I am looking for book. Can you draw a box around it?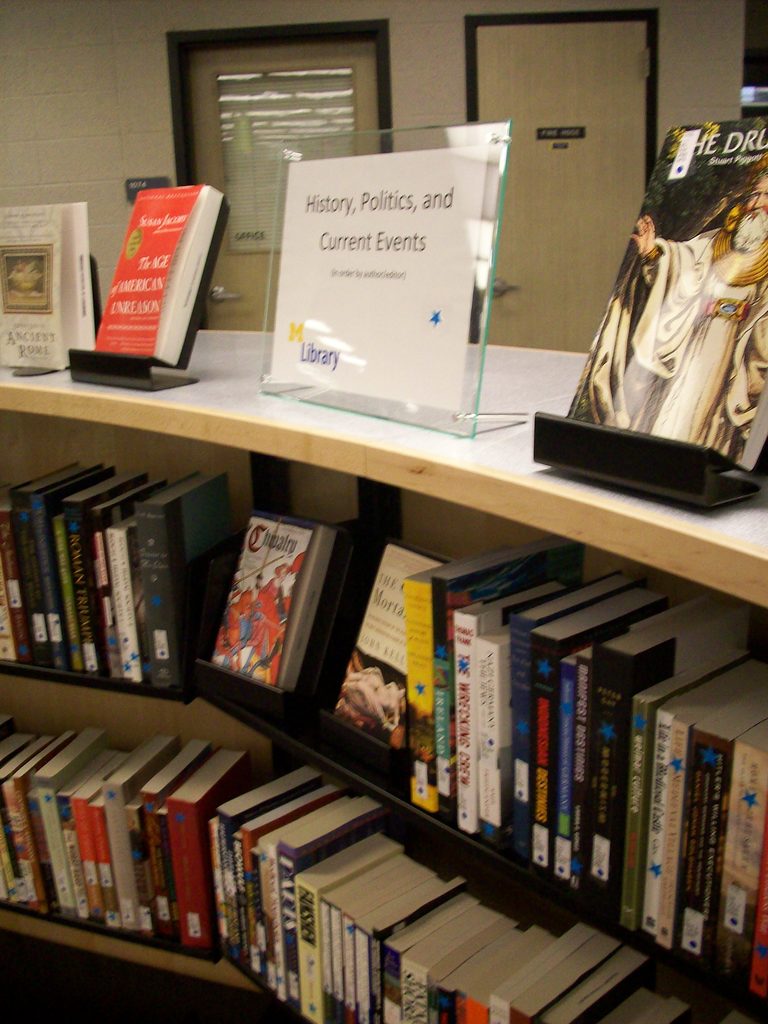
Sure, the bounding box is BBox(205, 511, 340, 688).
